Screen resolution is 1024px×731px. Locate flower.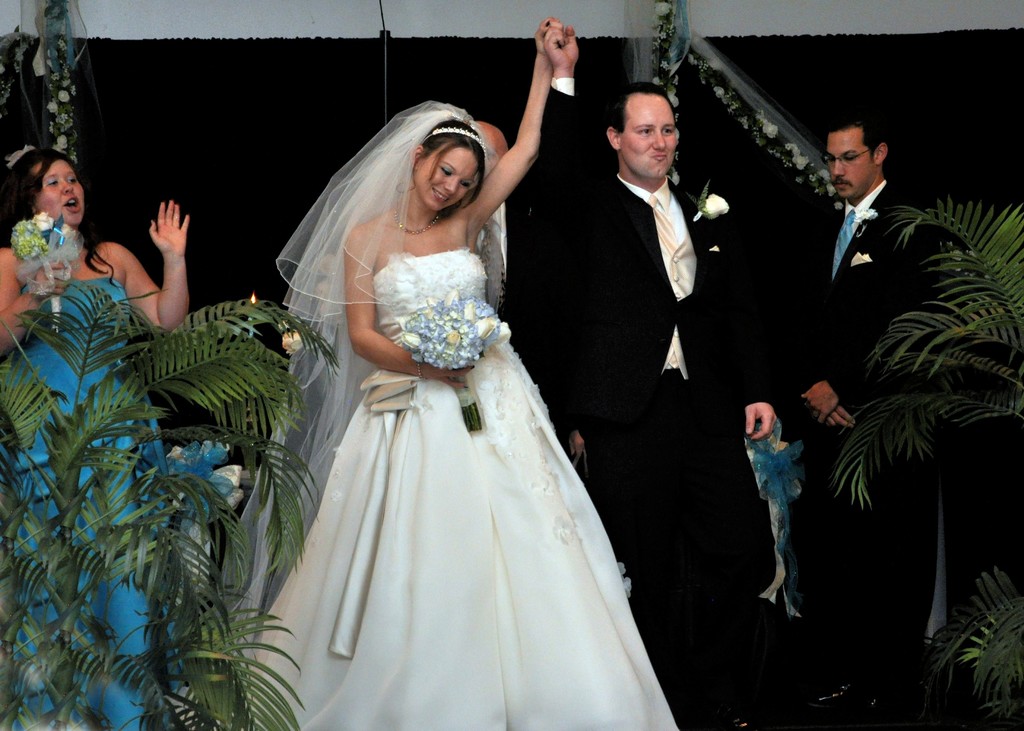
851,208,876,223.
